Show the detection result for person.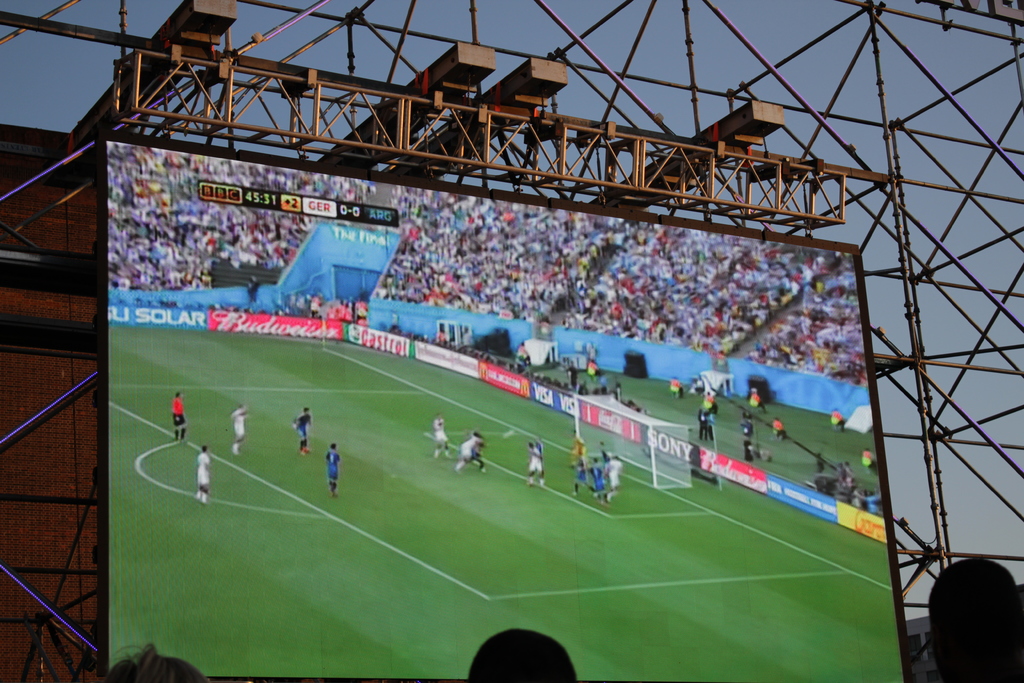
locate(856, 443, 877, 476).
